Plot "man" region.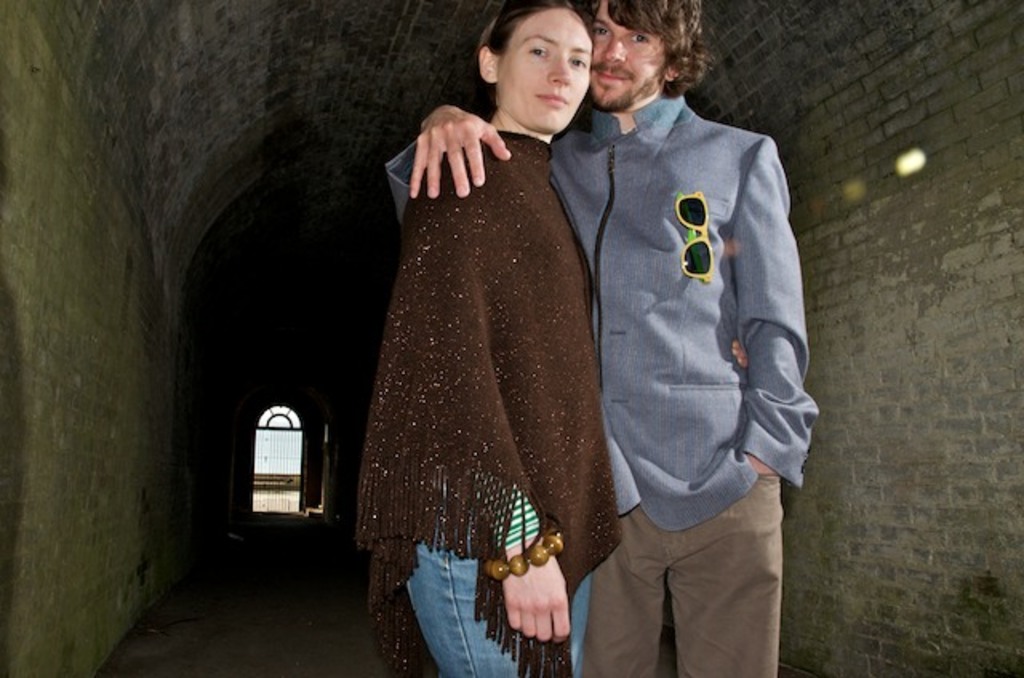
Plotted at bbox=[379, 0, 819, 676].
